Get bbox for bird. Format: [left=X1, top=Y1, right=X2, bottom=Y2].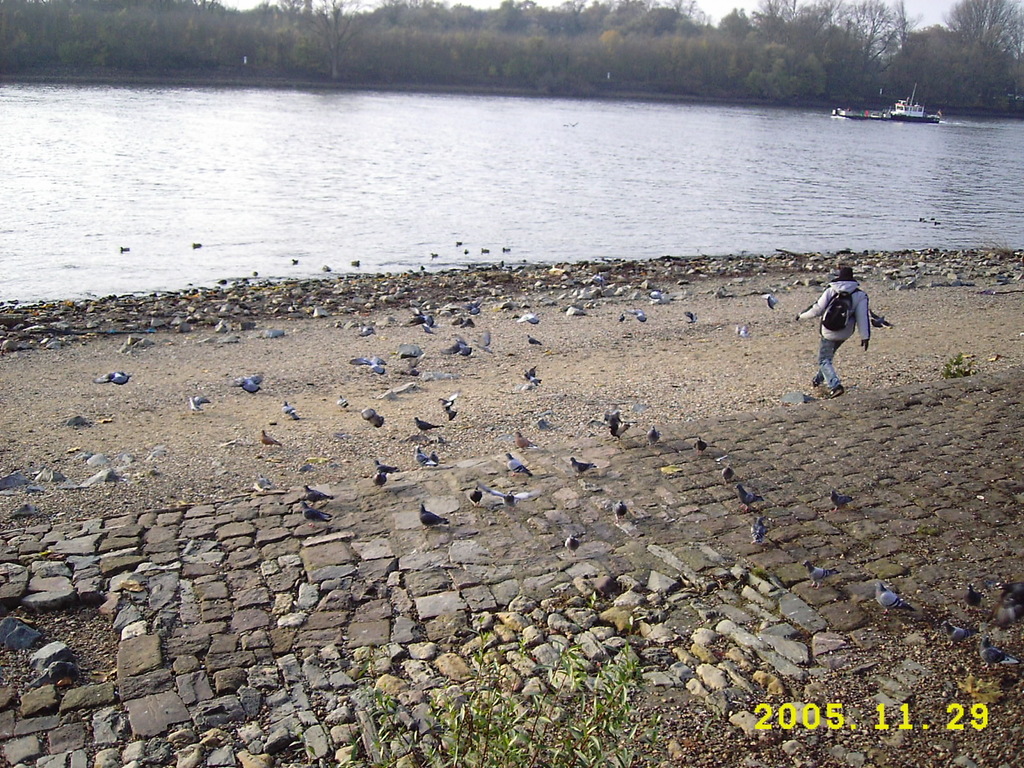
[left=371, top=456, right=402, bottom=472].
